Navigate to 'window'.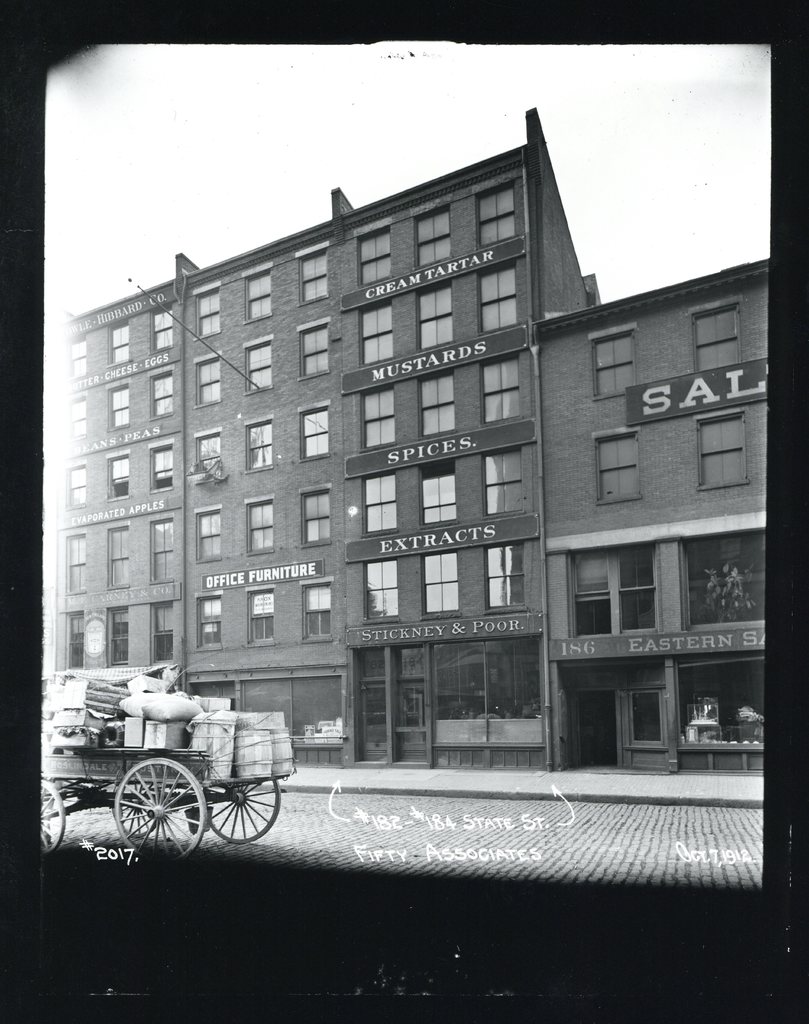
Navigation target: left=589, top=428, right=645, bottom=505.
